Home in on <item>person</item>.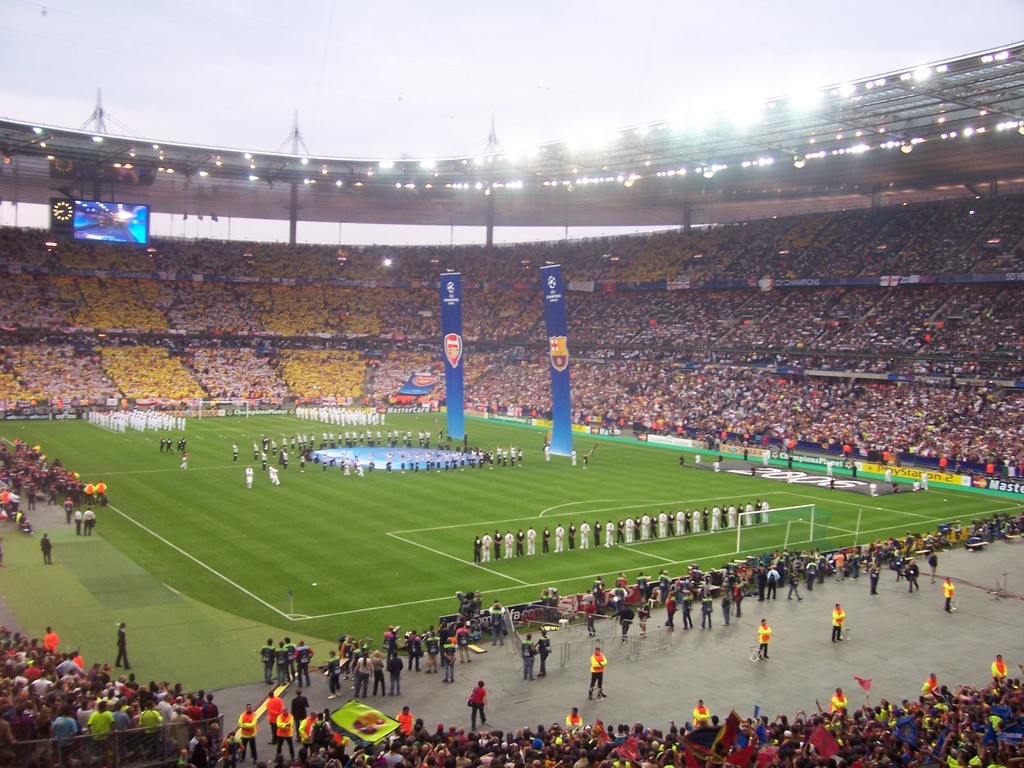
Homed in at {"x1": 873, "y1": 481, "x2": 878, "y2": 493}.
